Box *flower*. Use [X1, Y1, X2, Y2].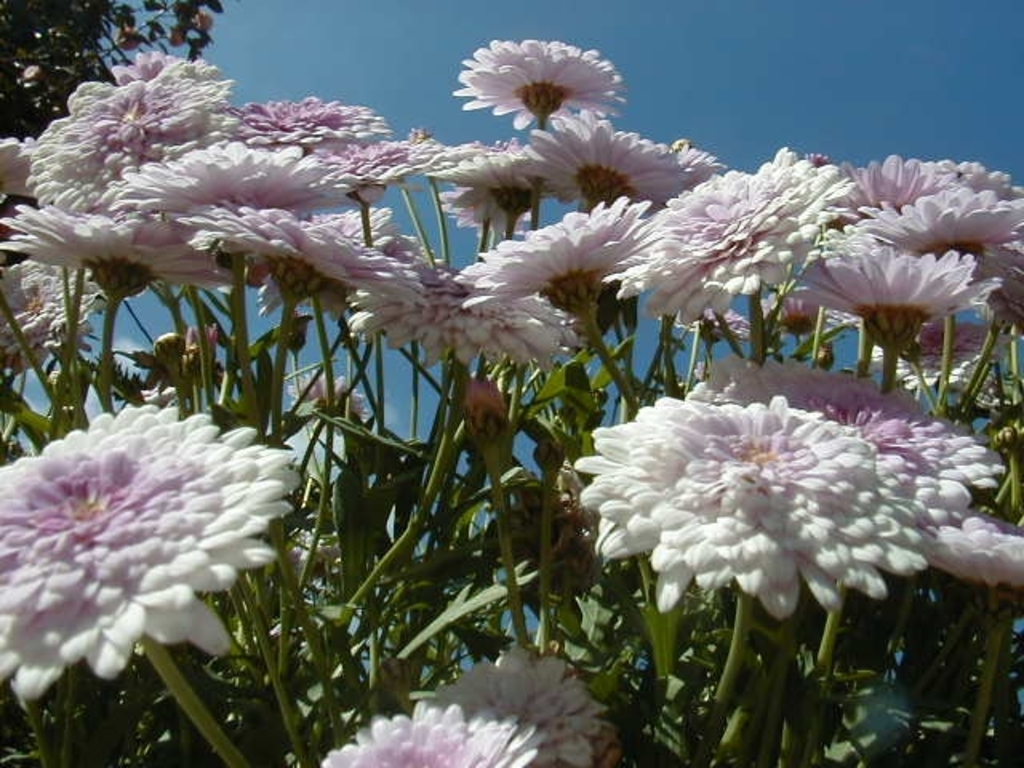
[320, 702, 542, 763].
